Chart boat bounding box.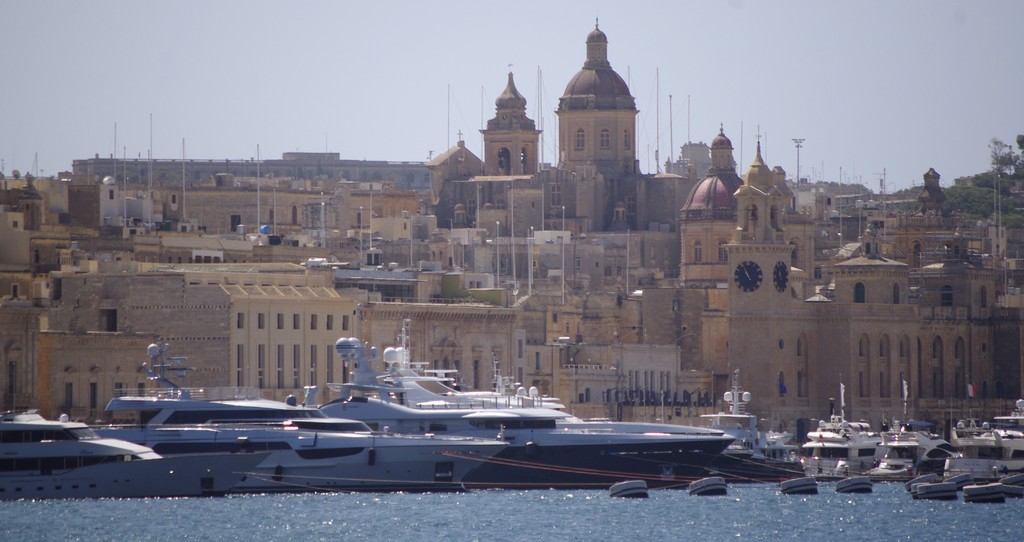
Charted: (936,410,1023,478).
